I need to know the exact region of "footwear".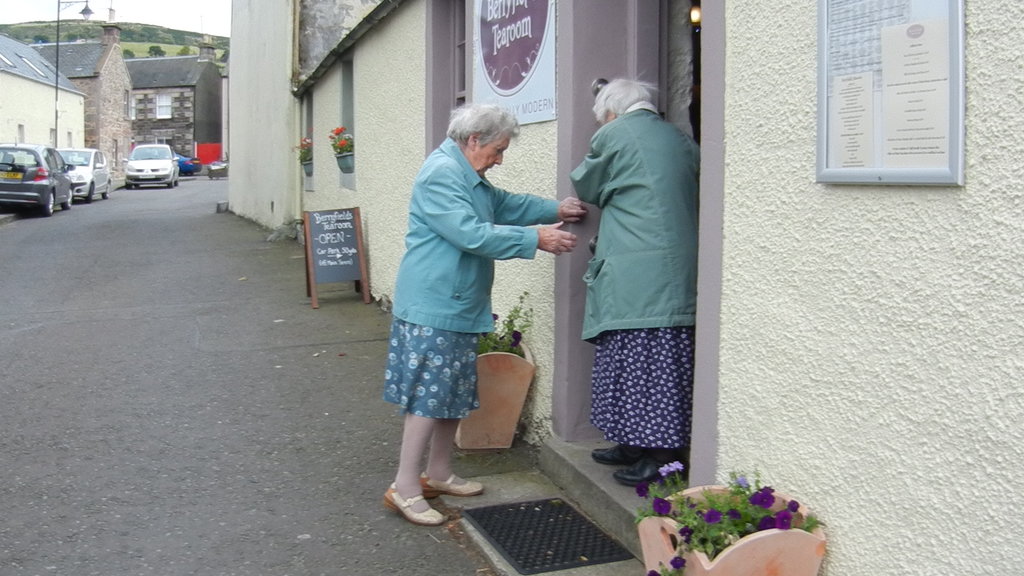
Region: [left=614, top=455, right=667, bottom=489].
